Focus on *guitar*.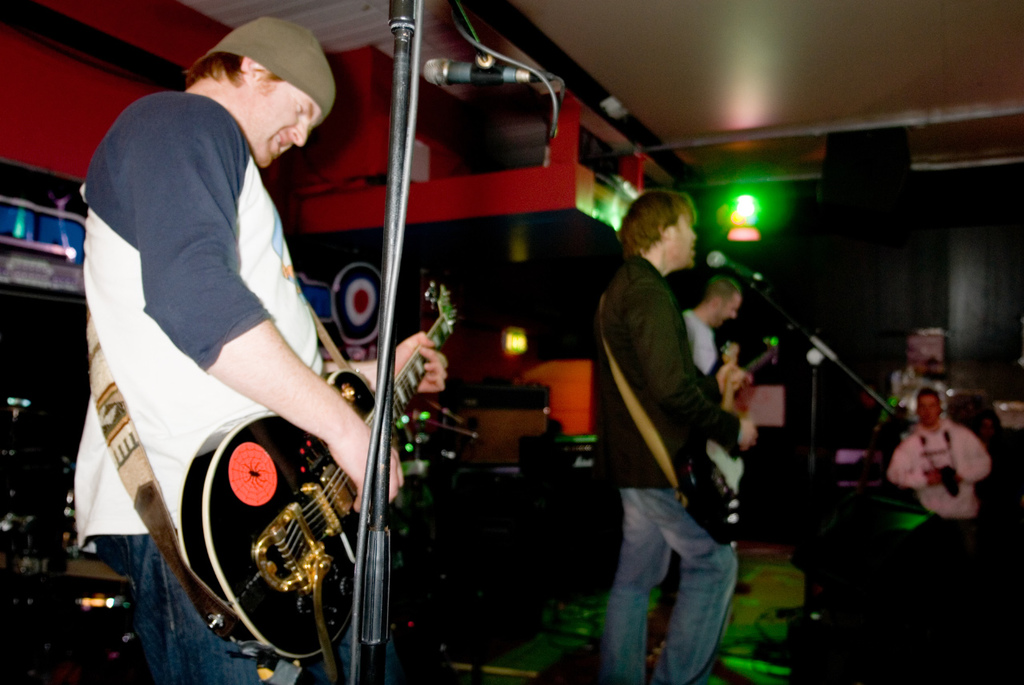
Focused at select_region(675, 436, 740, 554).
